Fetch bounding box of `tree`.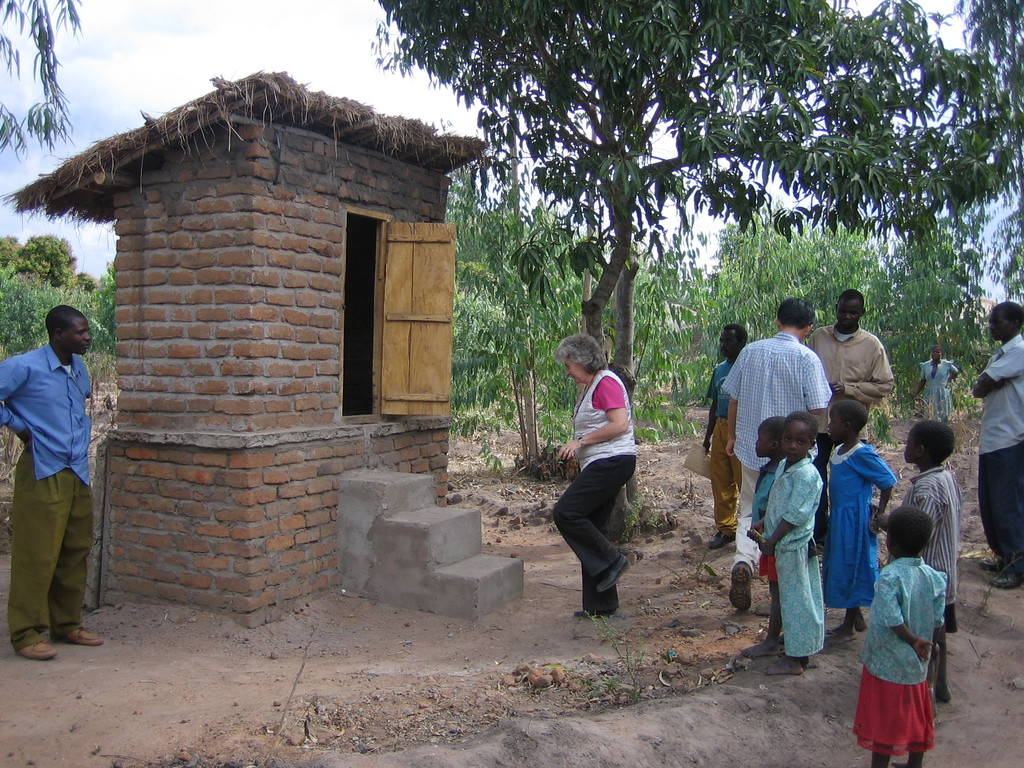
Bbox: select_region(8, 223, 91, 285).
